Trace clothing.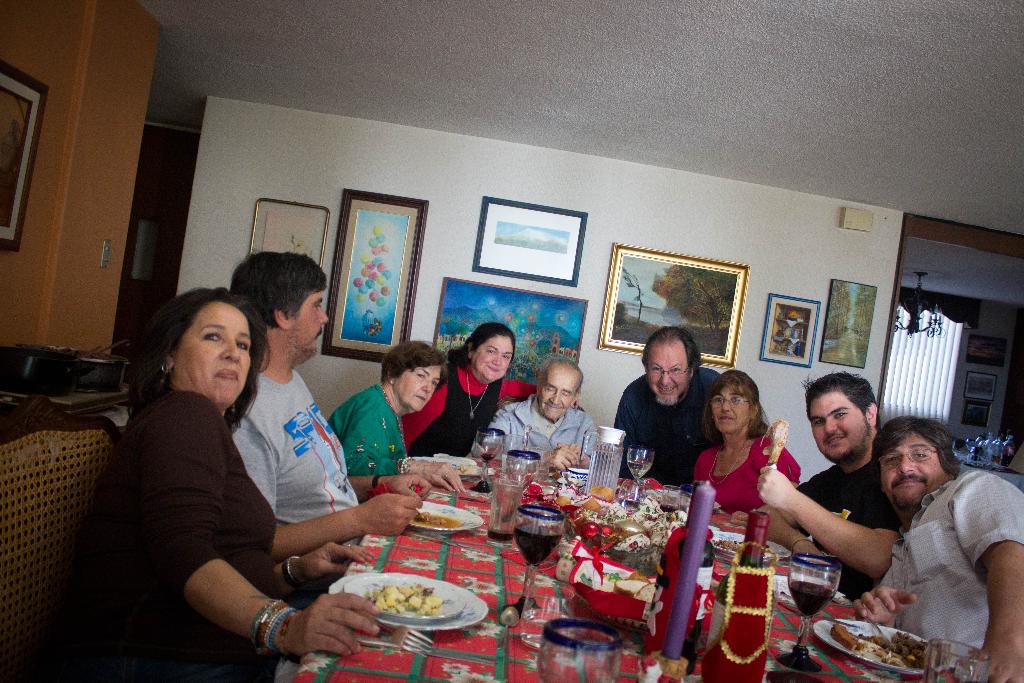
Traced to (479,393,601,474).
